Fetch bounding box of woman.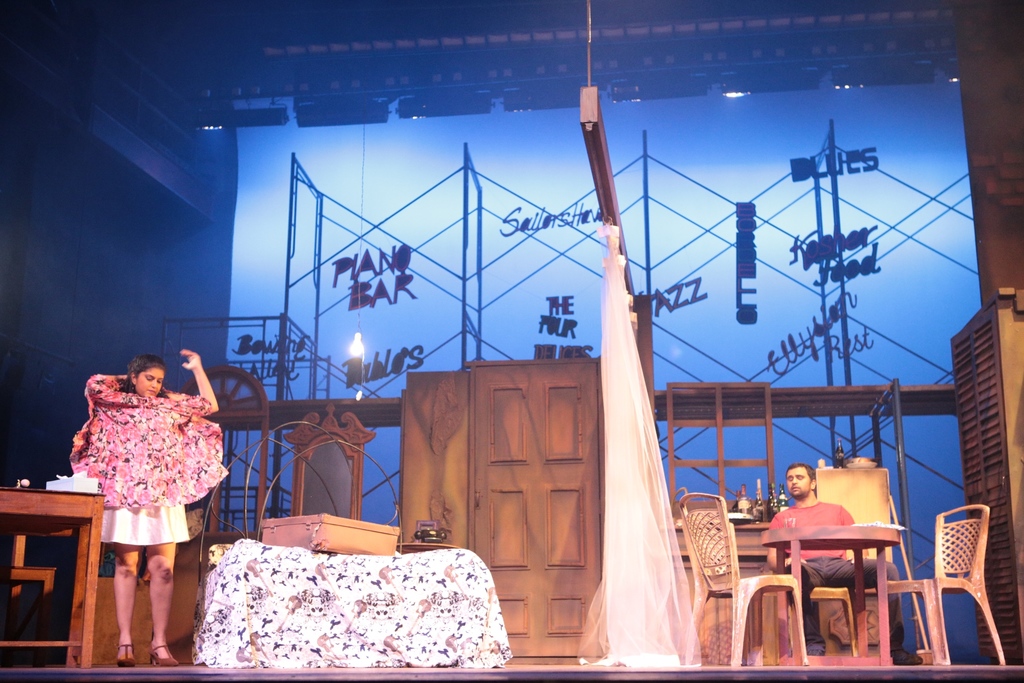
Bbox: [x1=70, y1=350, x2=228, y2=665].
